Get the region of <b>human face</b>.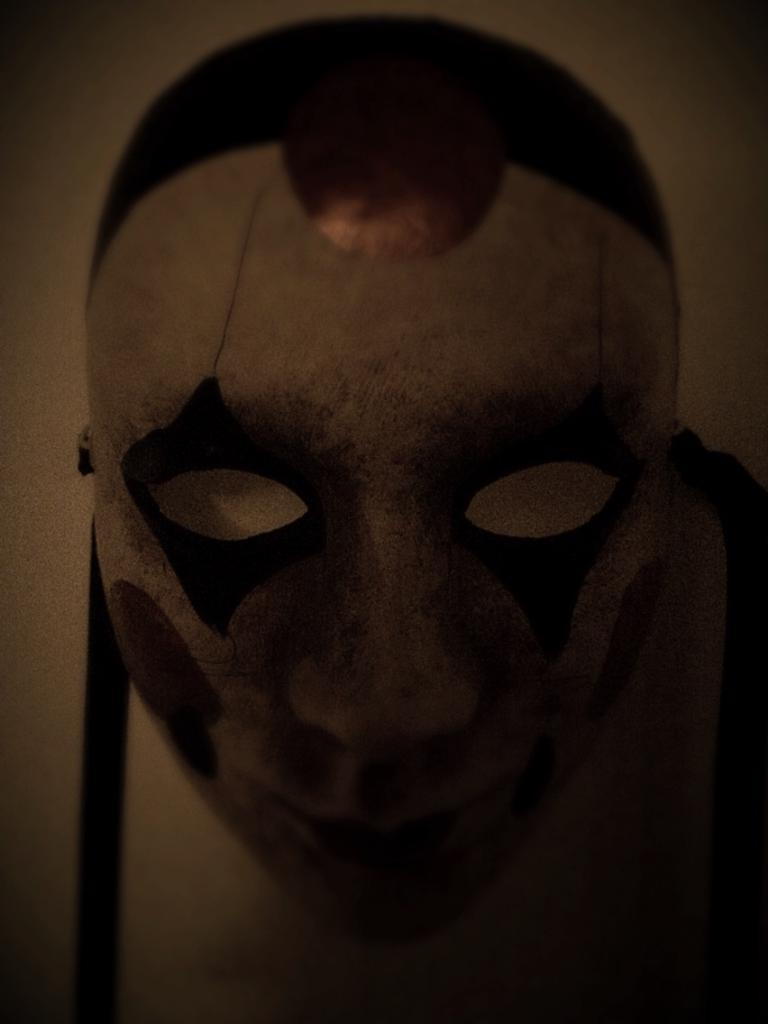
box=[83, 202, 663, 866].
